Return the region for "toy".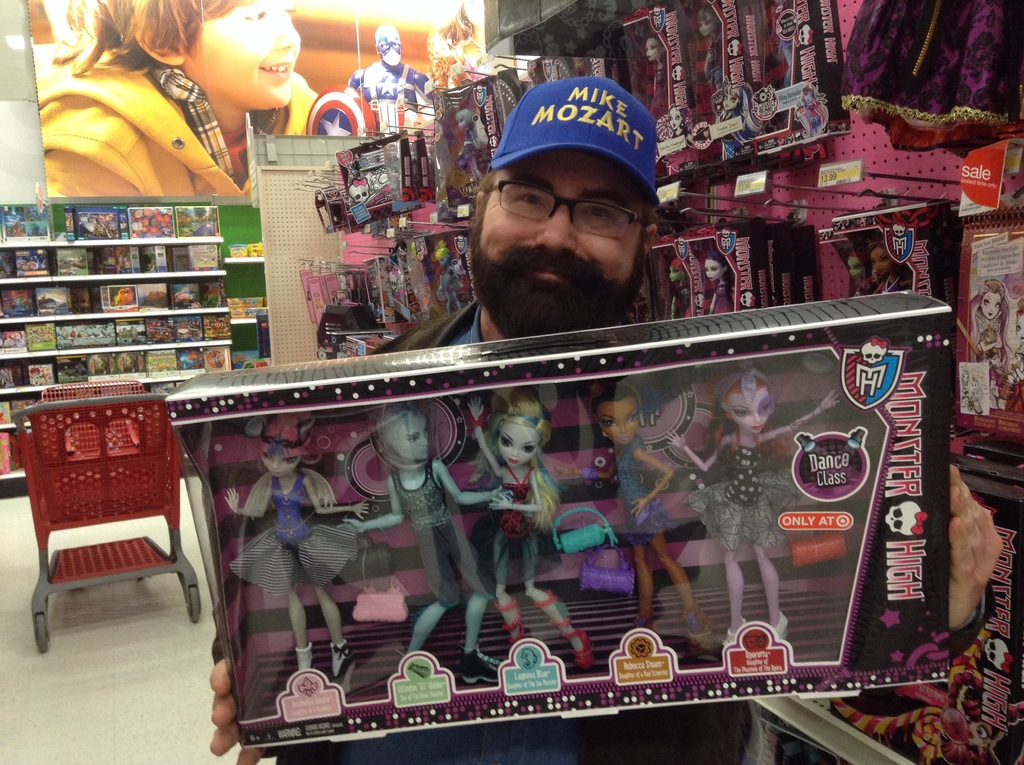
x1=953, y1=277, x2=1009, y2=401.
